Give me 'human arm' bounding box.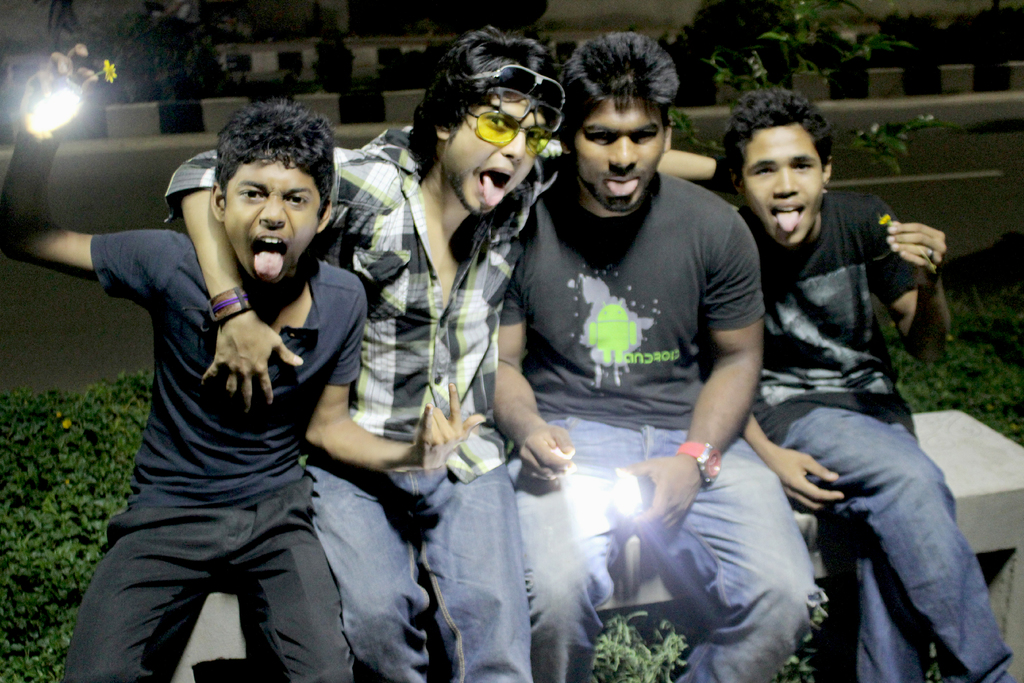
(623,208,767,538).
